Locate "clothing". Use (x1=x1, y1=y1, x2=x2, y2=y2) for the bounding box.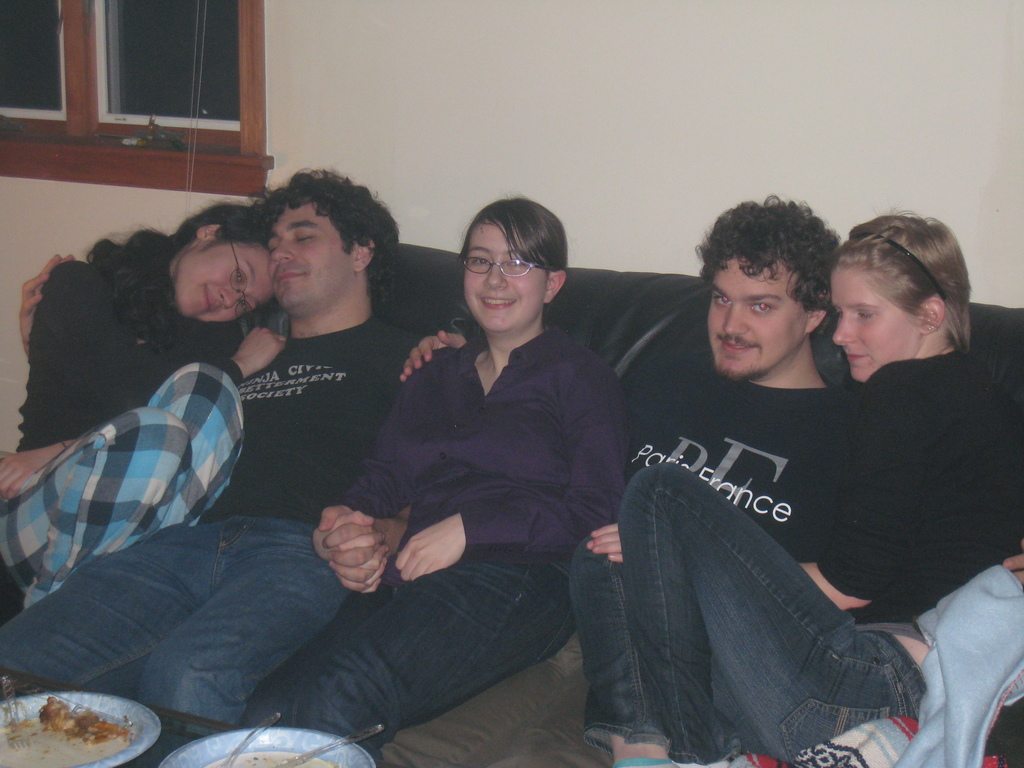
(x1=0, y1=314, x2=426, y2=728).
